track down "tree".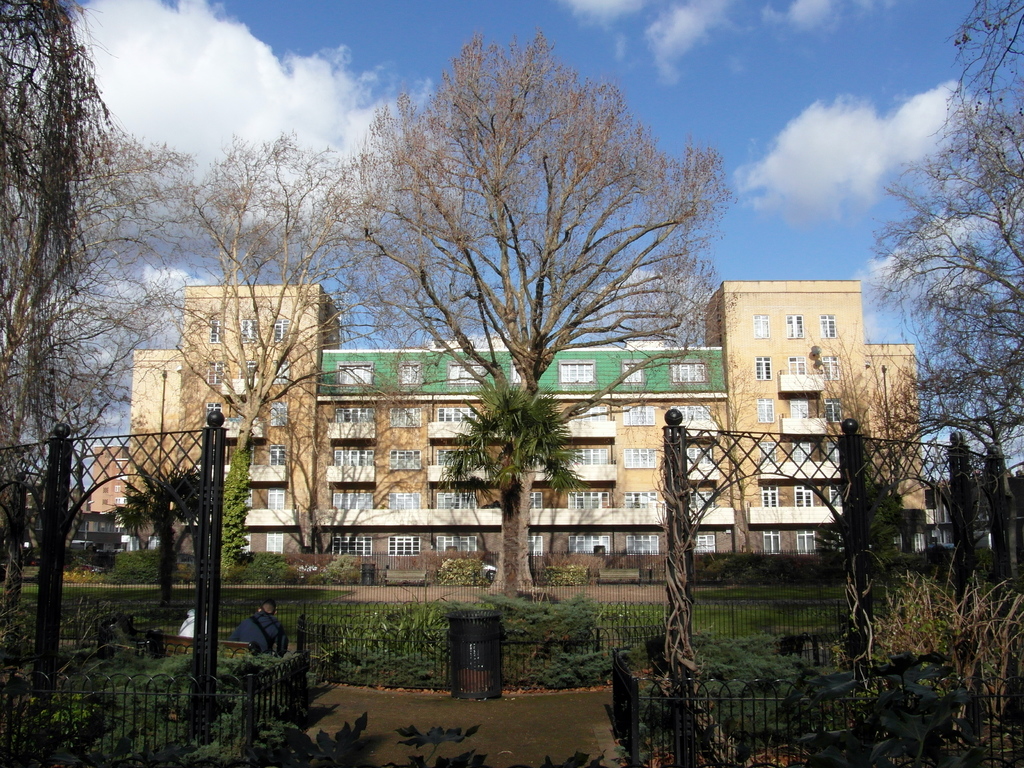
Tracked to crop(837, 0, 1023, 540).
